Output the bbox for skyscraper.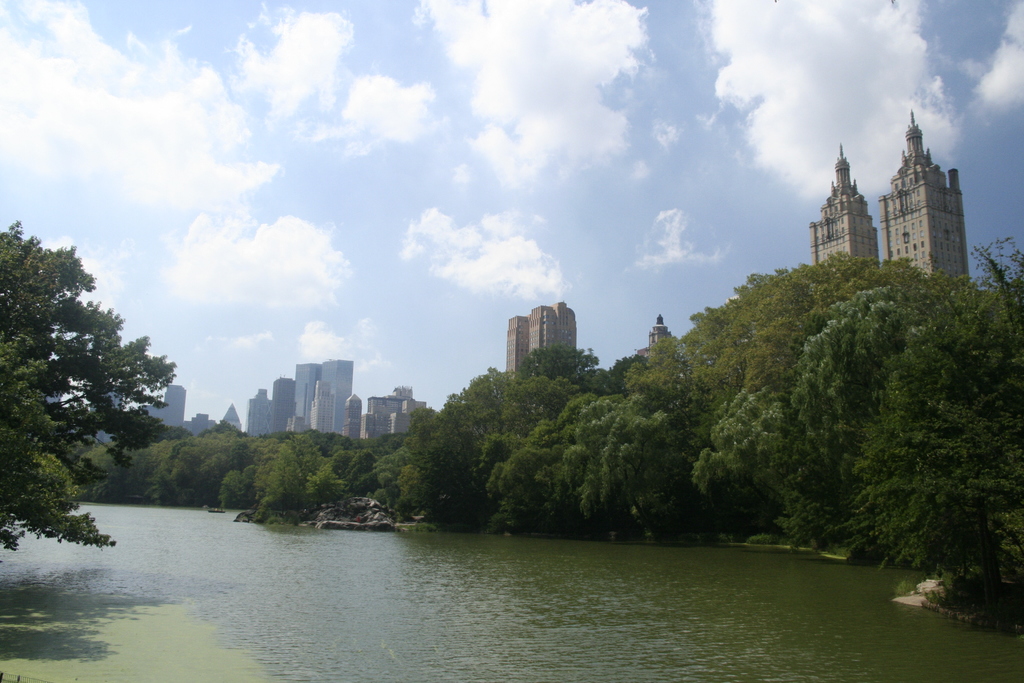
locate(270, 377, 294, 432).
